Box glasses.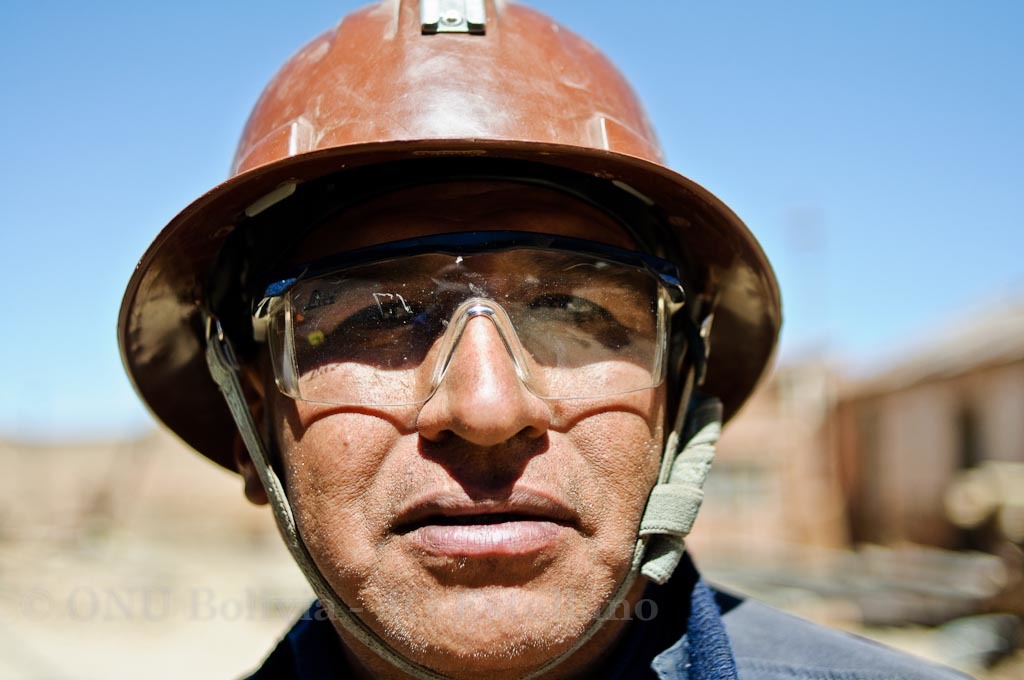
select_region(239, 231, 697, 413).
